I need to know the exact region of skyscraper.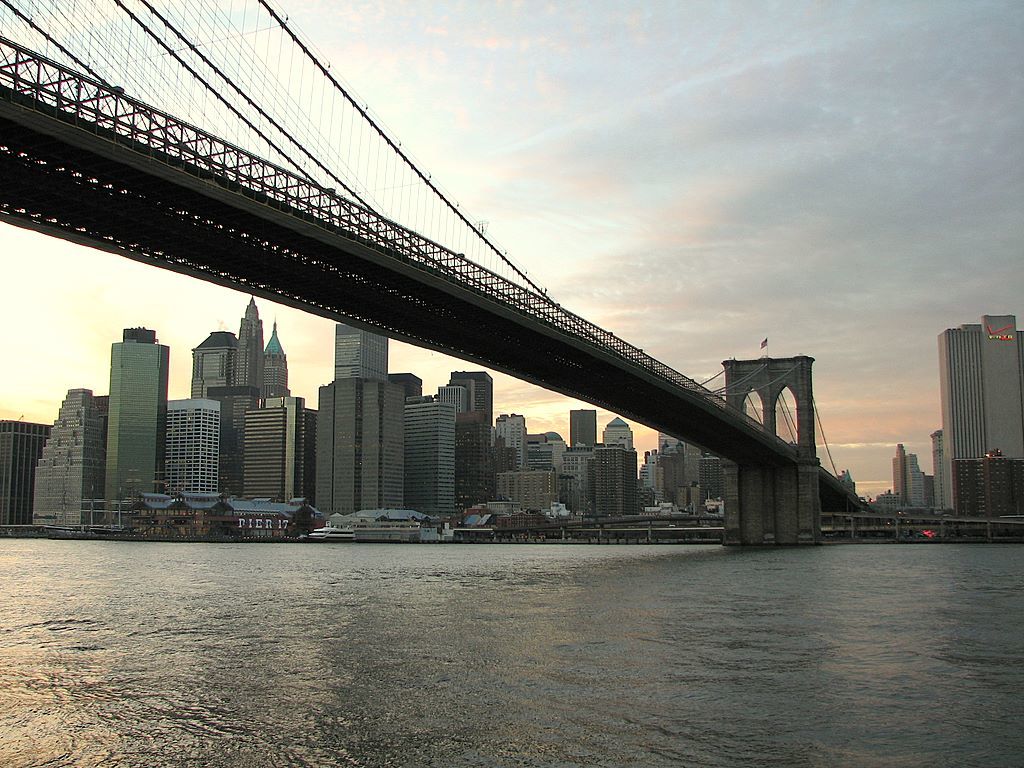
Region: region(315, 323, 406, 529).
